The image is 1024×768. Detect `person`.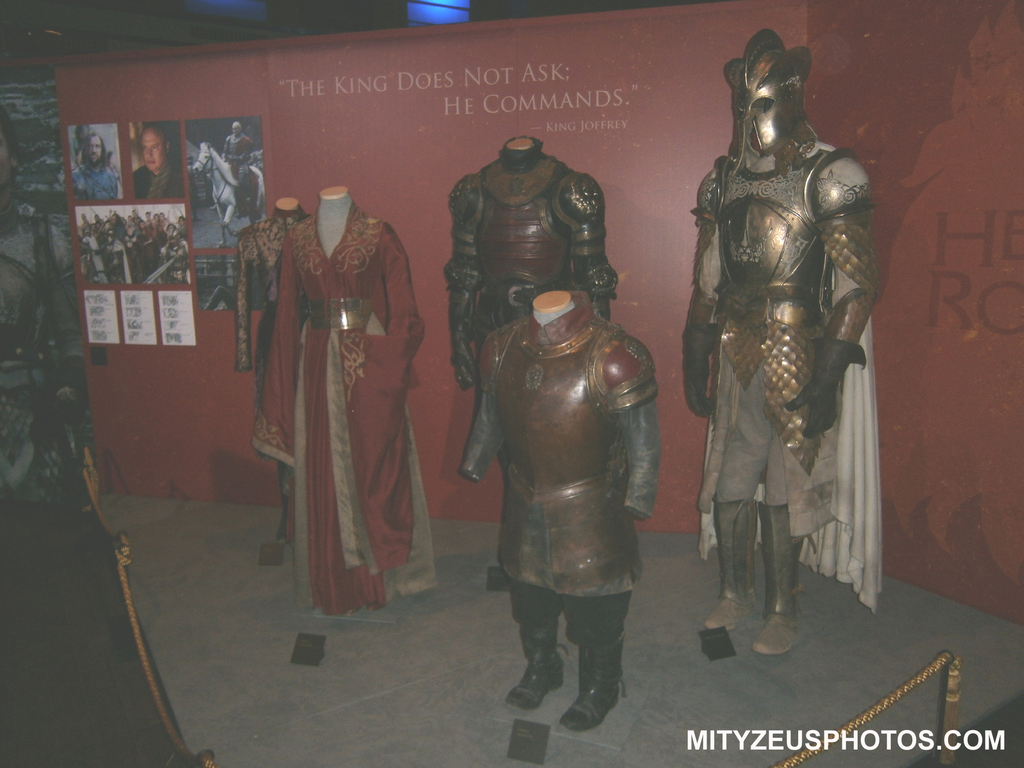
Detection: region(221, 121, 254, 209).
